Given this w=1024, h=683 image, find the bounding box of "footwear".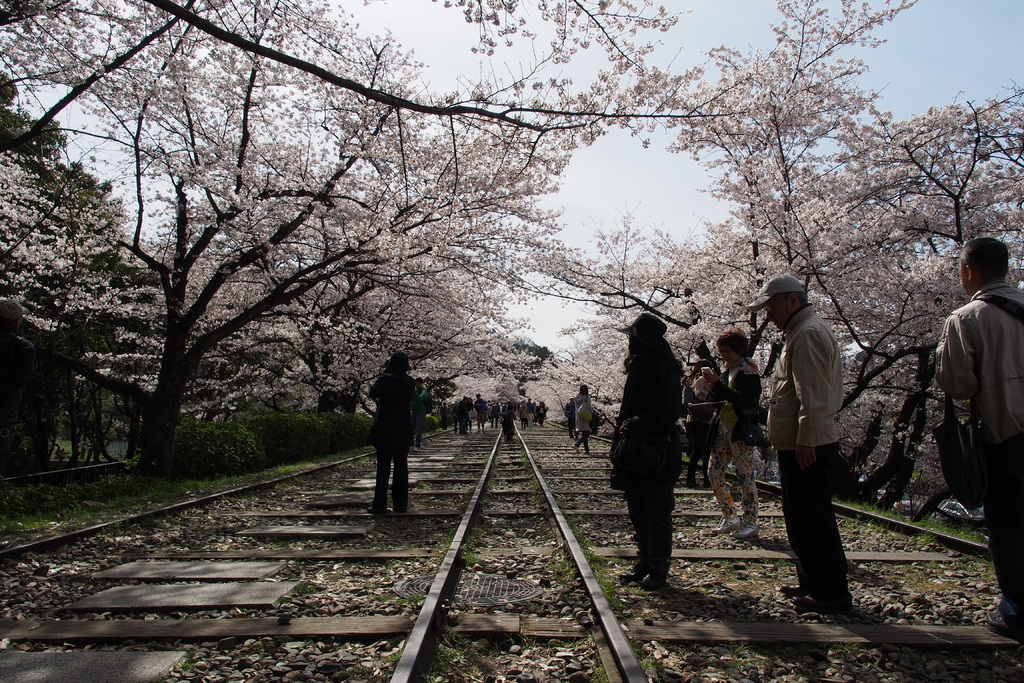
(x1=712, y1=517, x2=743, y2=536).
